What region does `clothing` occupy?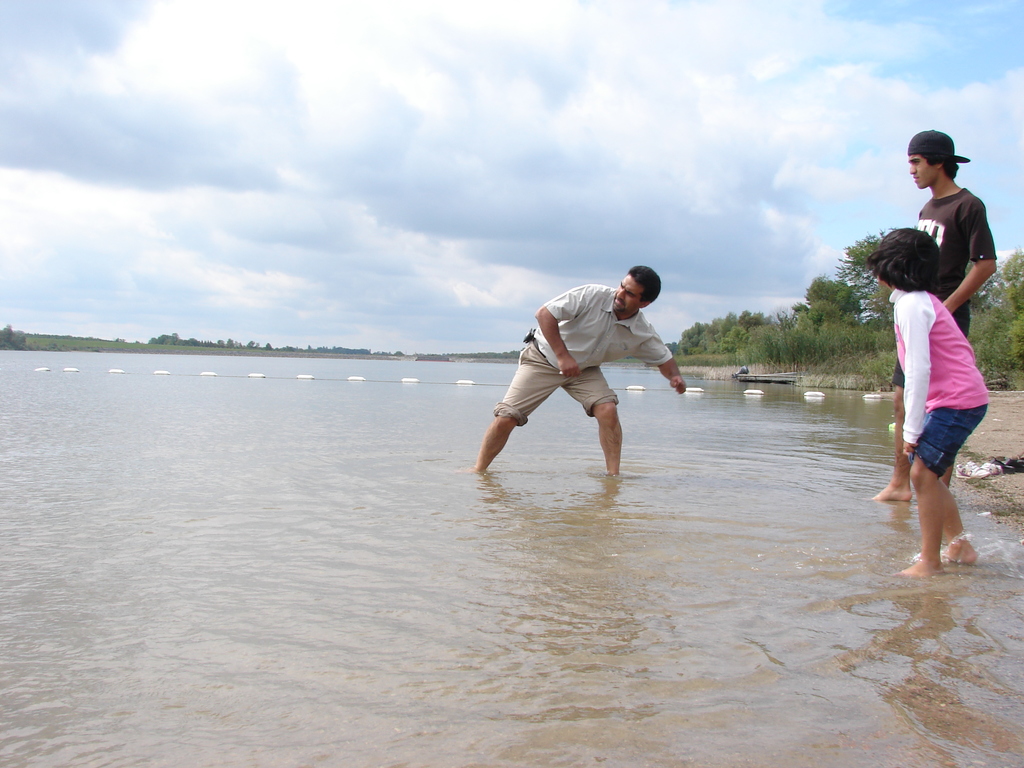
l=489, t=267, r=692, b=463.
